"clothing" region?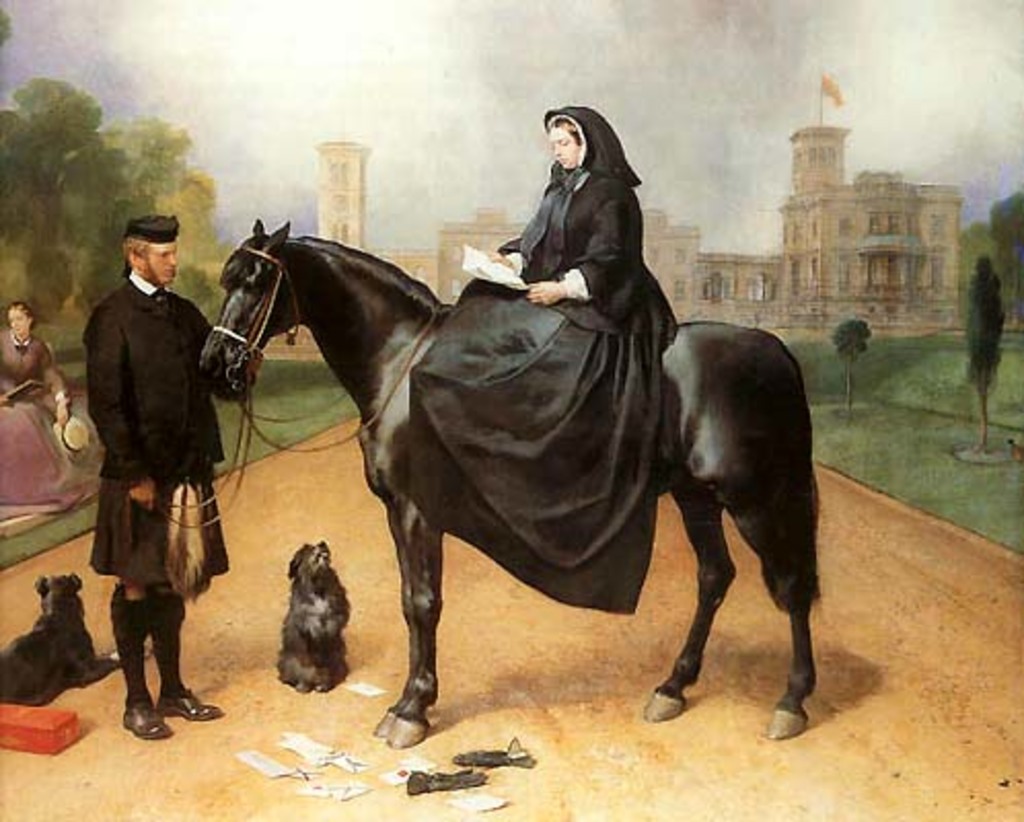
[401,97,689,594]
